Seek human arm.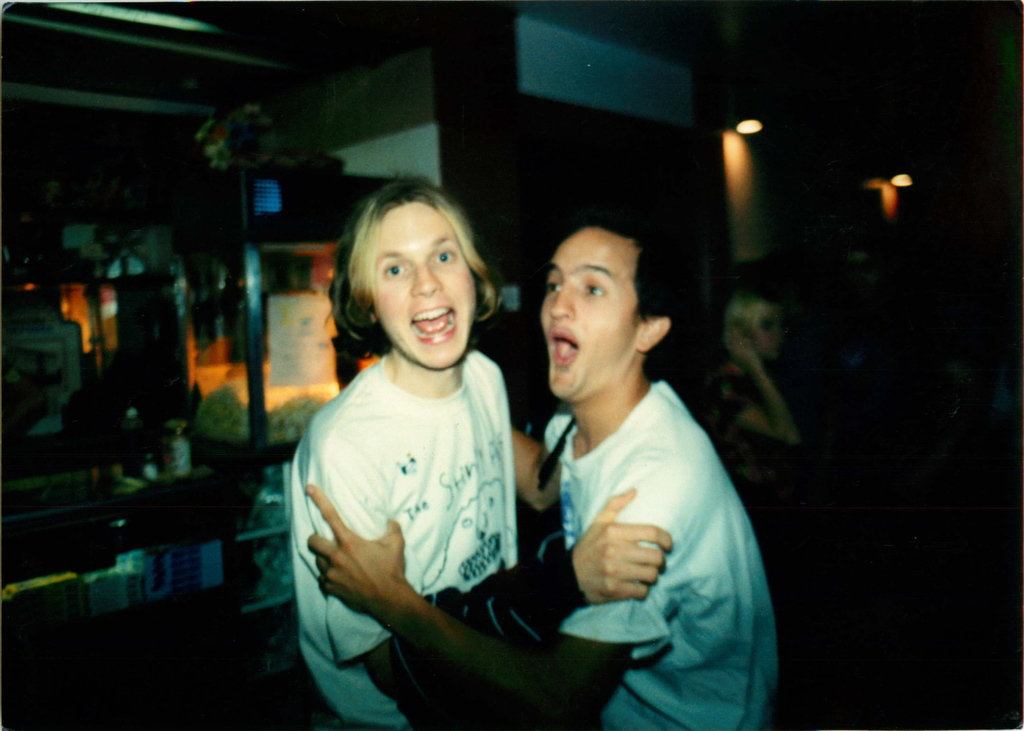
[left=505, top=421, right=559, bottom=508].
